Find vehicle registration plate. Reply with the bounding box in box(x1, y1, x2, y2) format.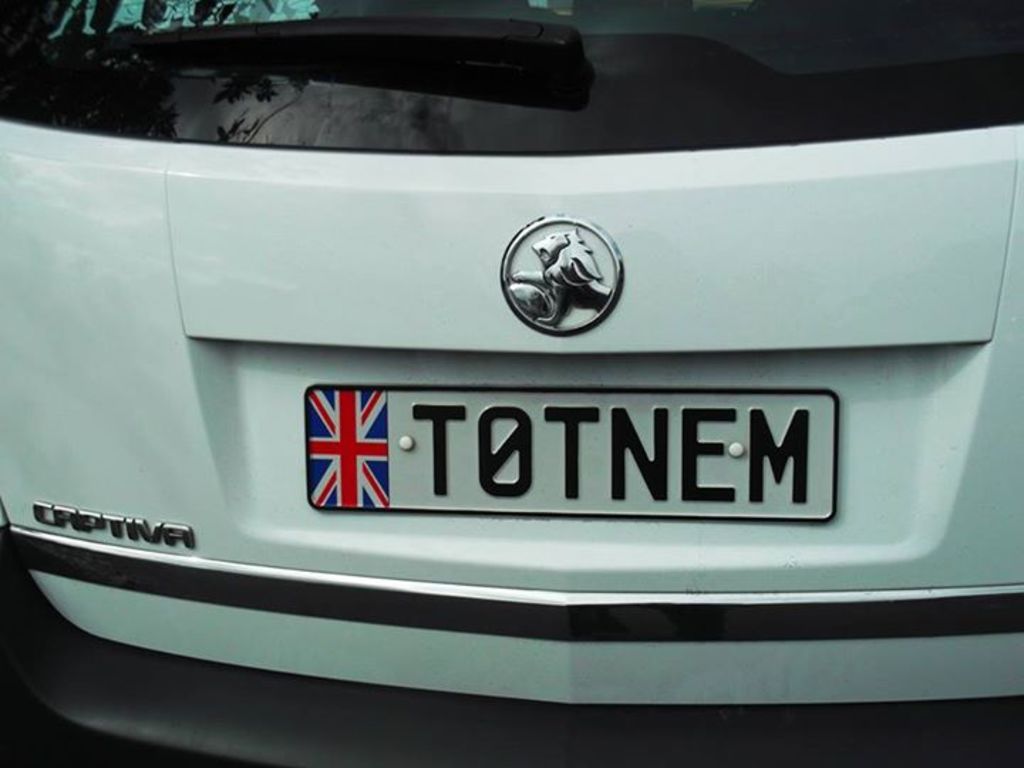
box(302, 381, 839, 525).
